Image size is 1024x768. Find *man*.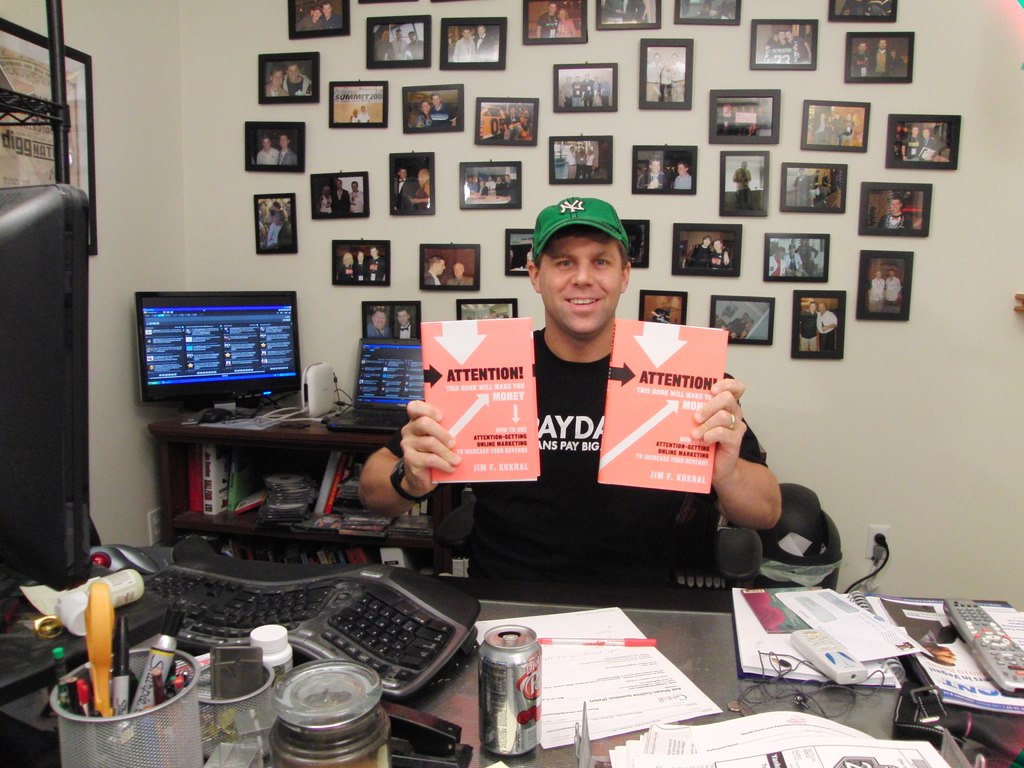
[439,259,474,289].
